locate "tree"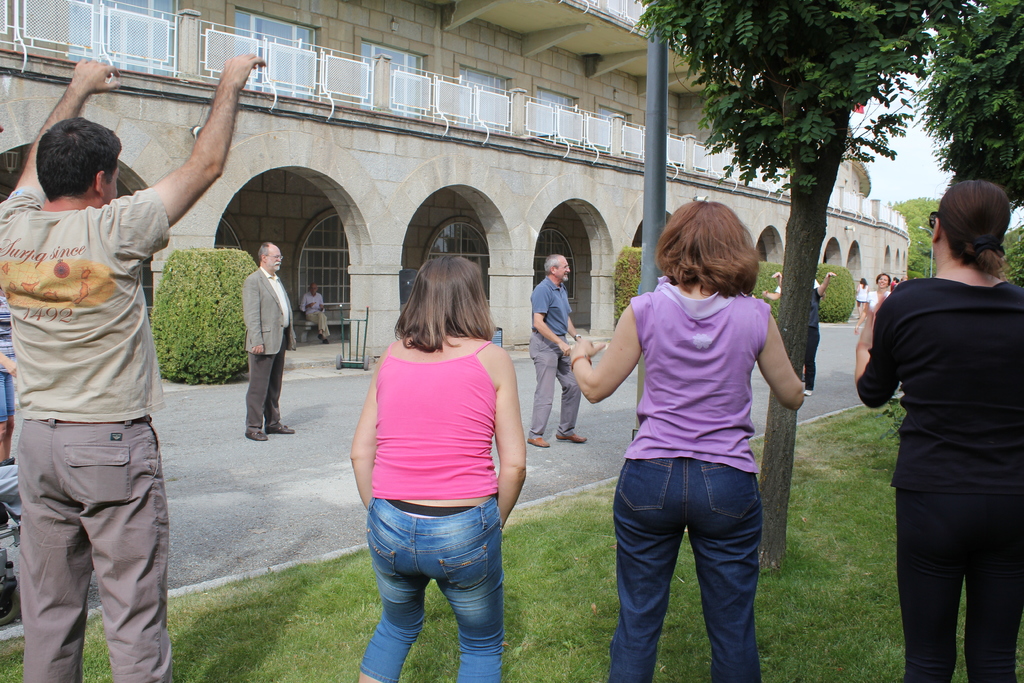
detection(1006, 226, 1023, 286)
